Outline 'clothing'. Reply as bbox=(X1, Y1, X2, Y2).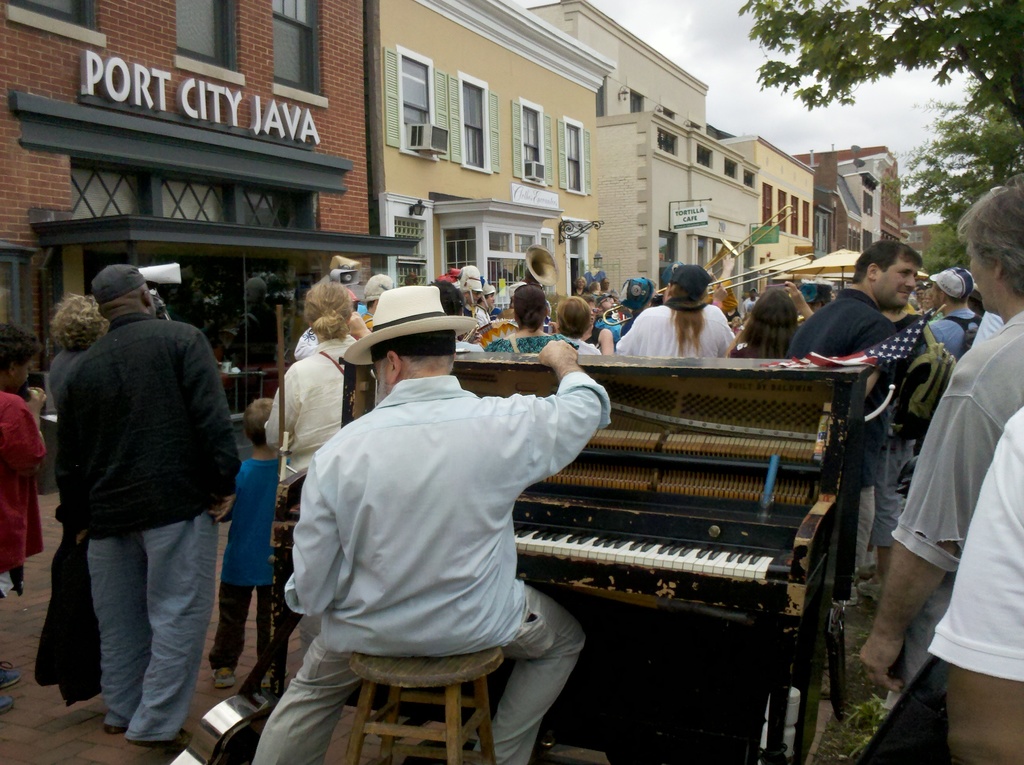
bbox=(0, 391, 45, 595).
